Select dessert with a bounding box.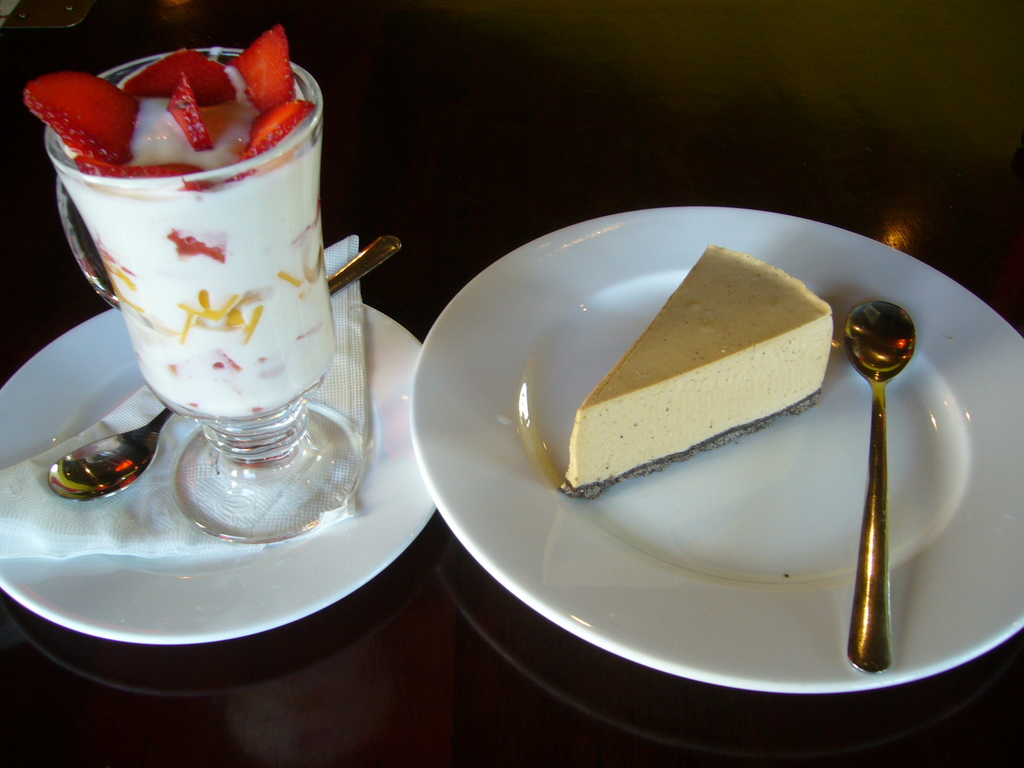
<box>21,24,333,413</box>.
